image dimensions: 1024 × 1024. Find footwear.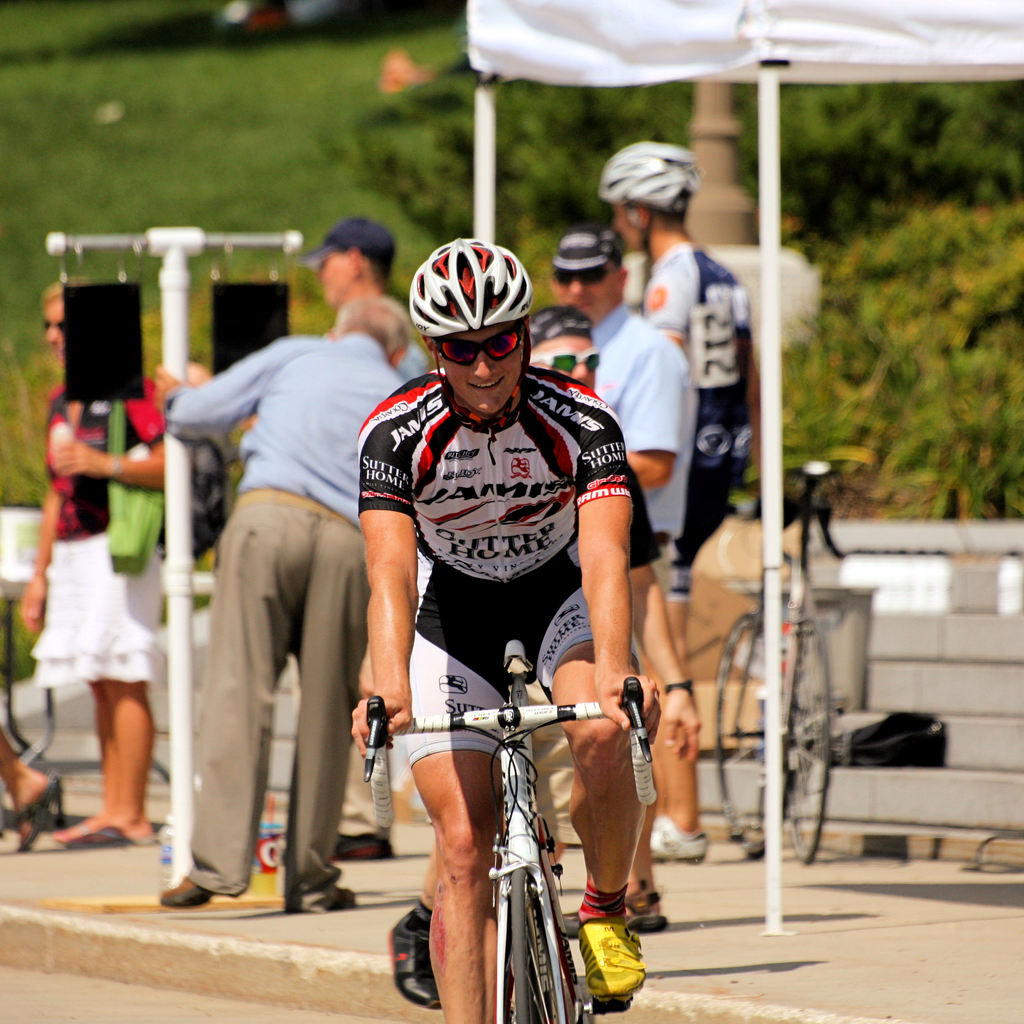
{"x1": 560, "y1": 894, "x2": 669, "y2": 936}.
